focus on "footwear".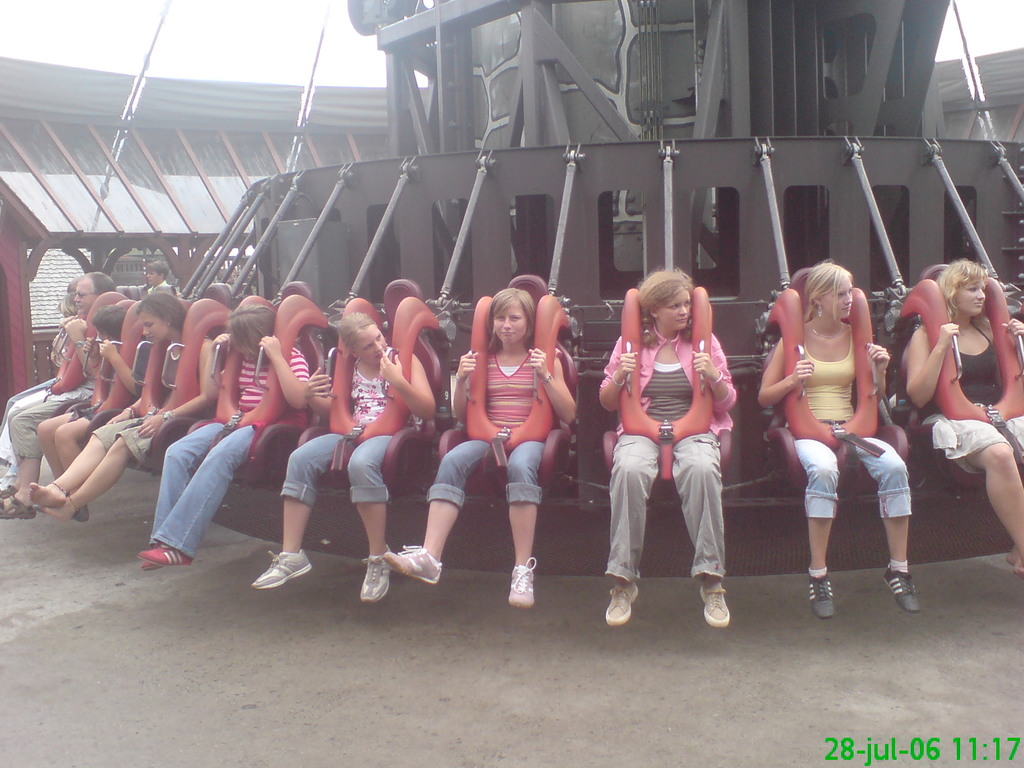
Focused at (698, 579, 731, 630).
